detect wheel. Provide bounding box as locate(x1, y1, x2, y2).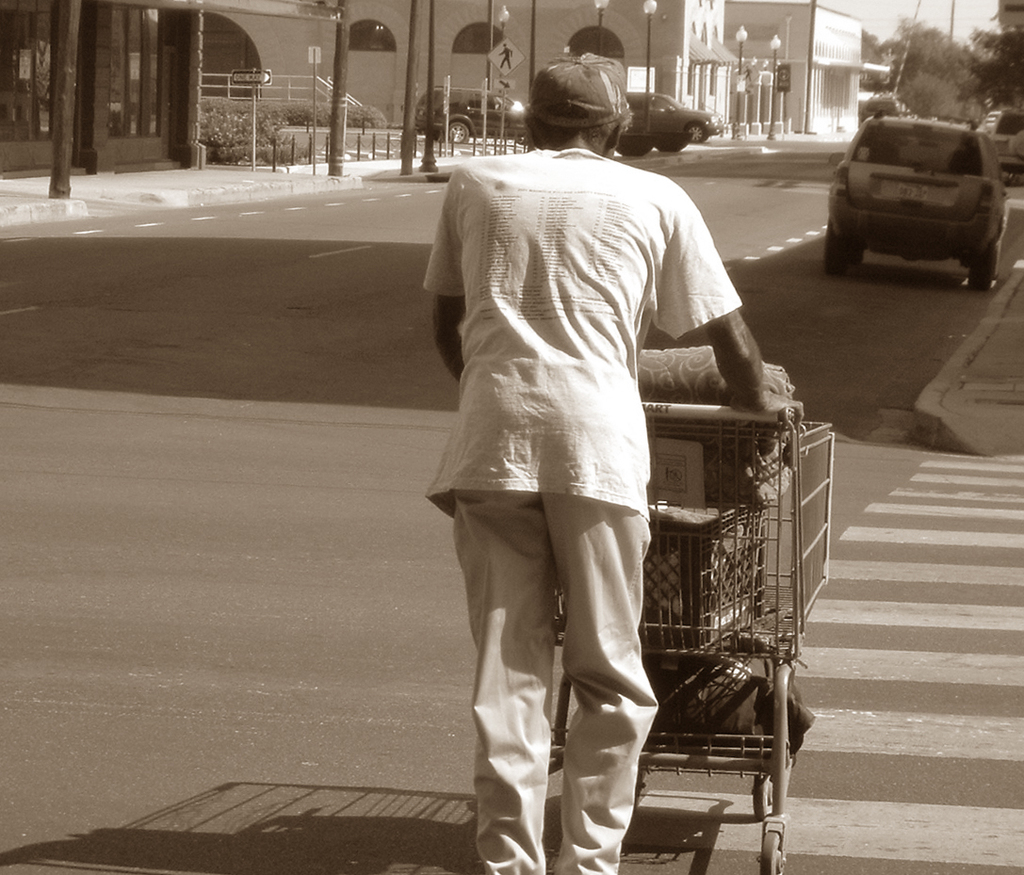
locate(753, 772, 773, 819).
